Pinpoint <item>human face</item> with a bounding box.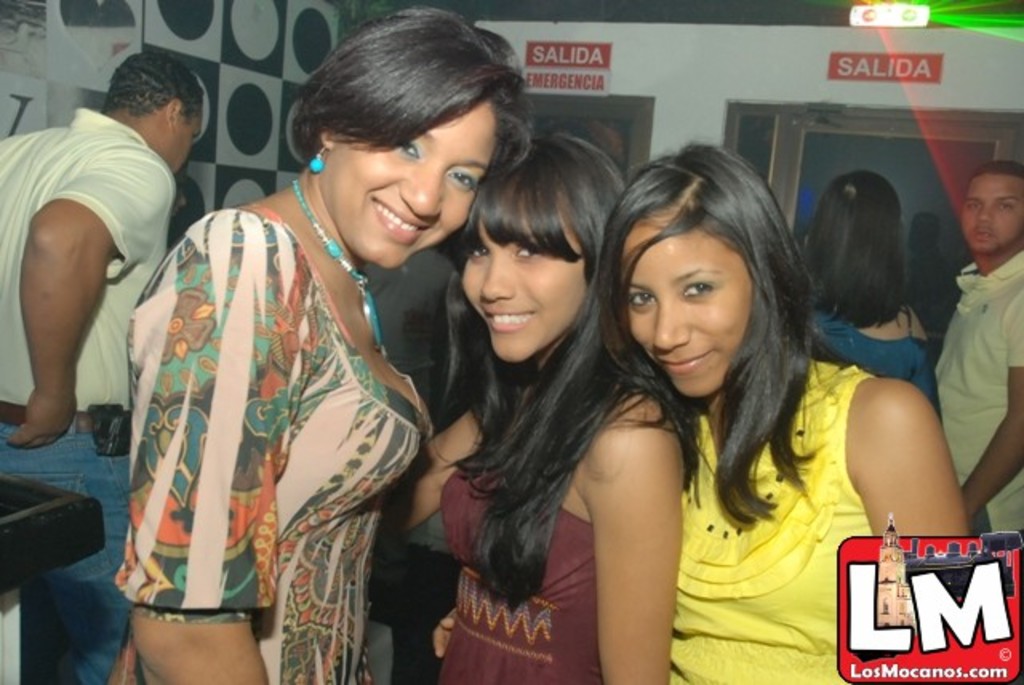
region(462, 214, 587, 362).
